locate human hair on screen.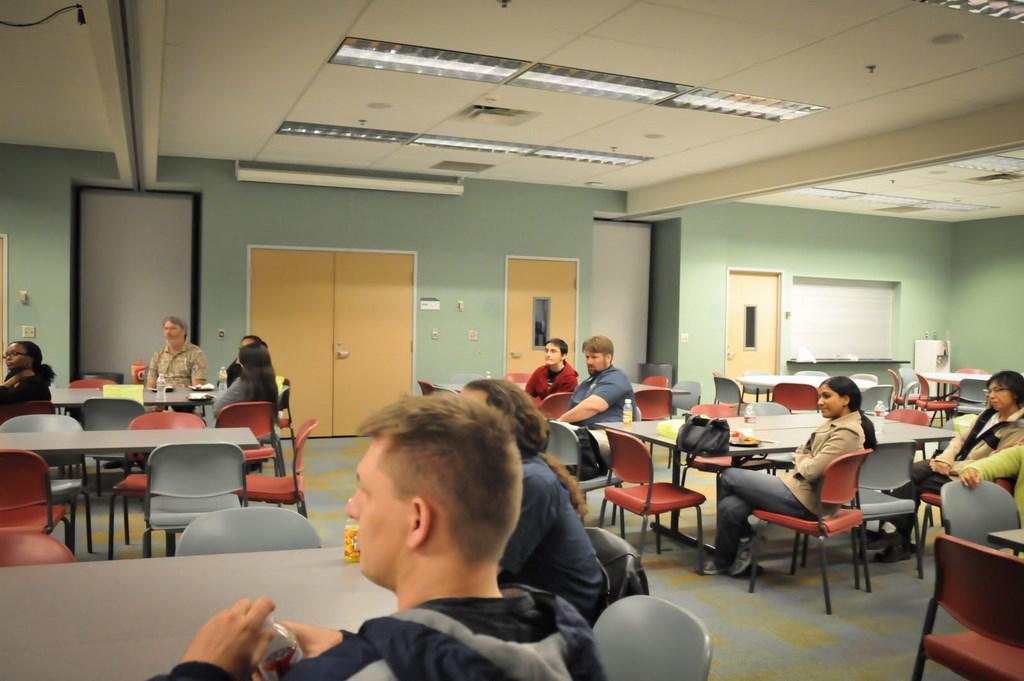
On screen at 240,342,280,403.
